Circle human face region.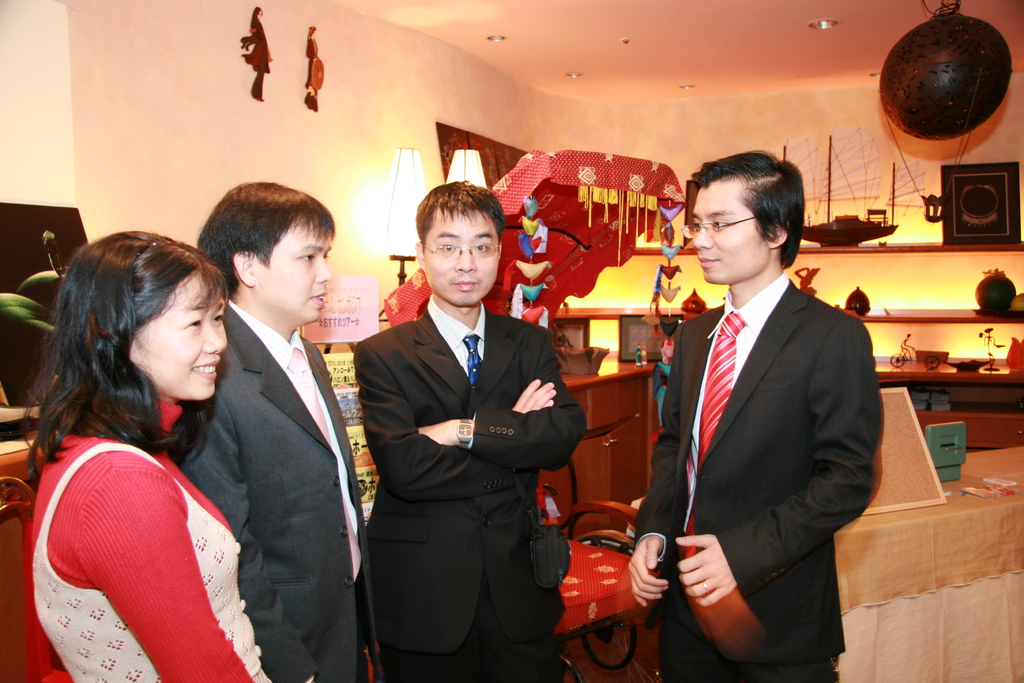
Region: left=255, top=210, right=330, bottom=322.
